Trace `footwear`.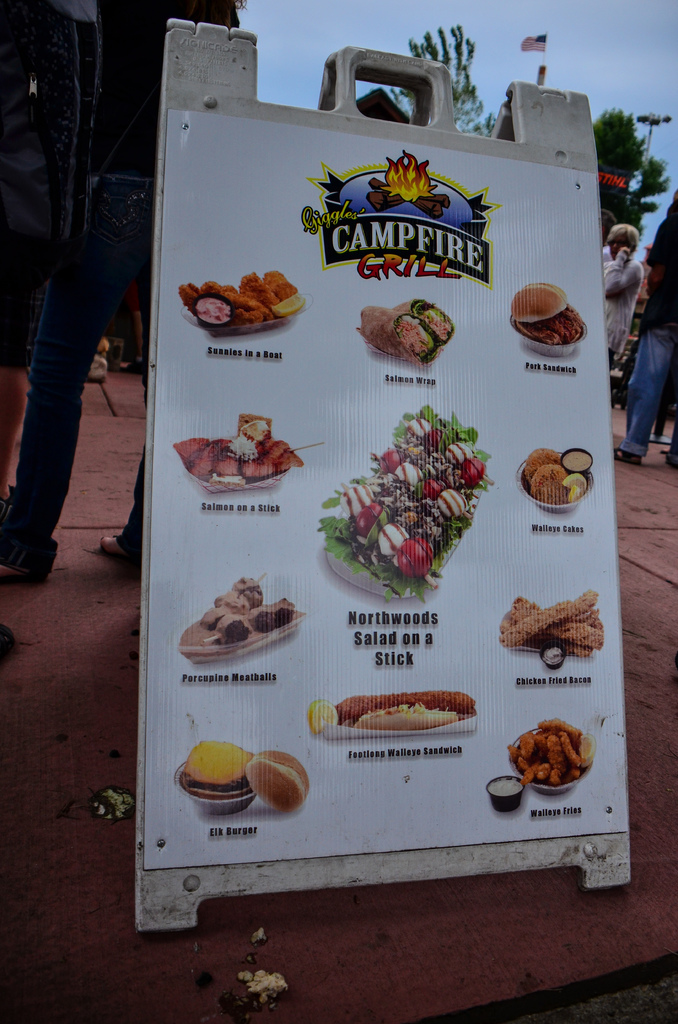
Traced to region(611, 451, 643, 467).
